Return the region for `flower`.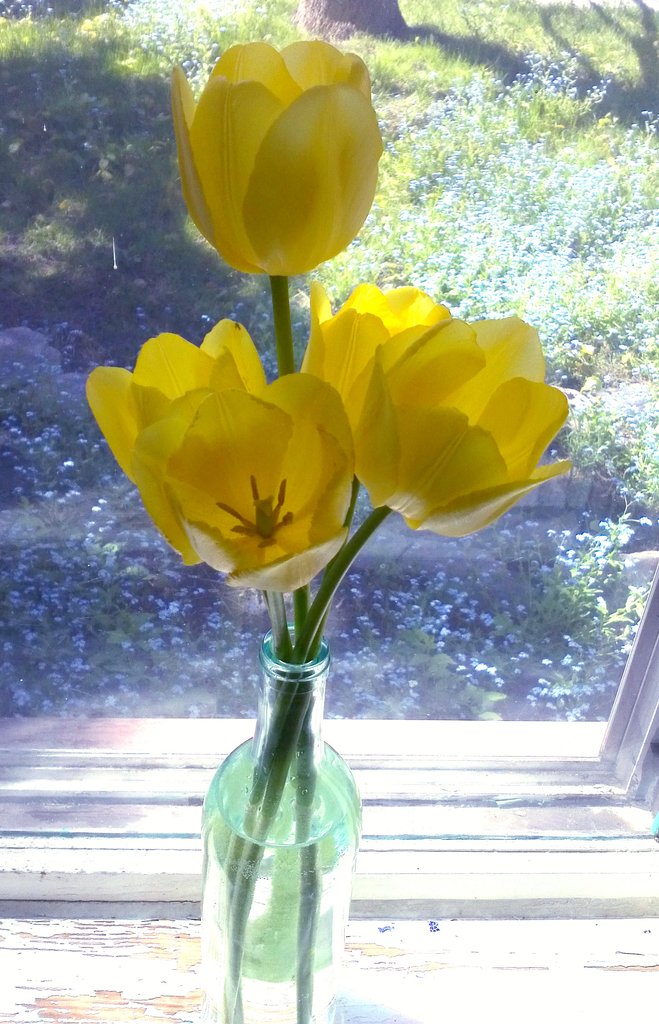
x1=167 y1=35 x2=384 y2=285.
